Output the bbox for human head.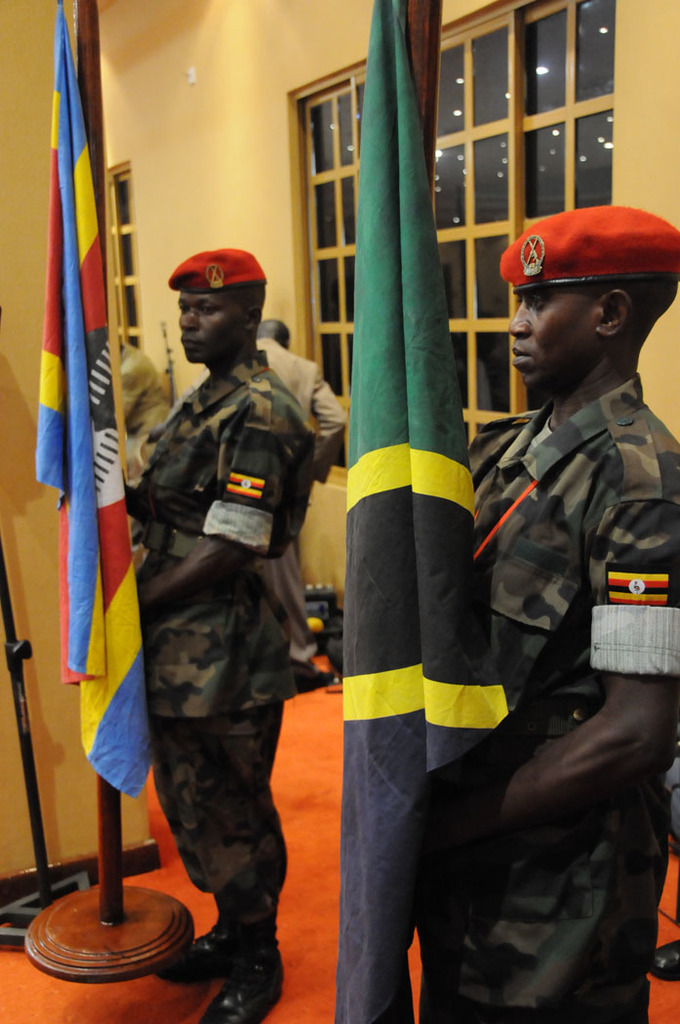
(511,204,678,386).
